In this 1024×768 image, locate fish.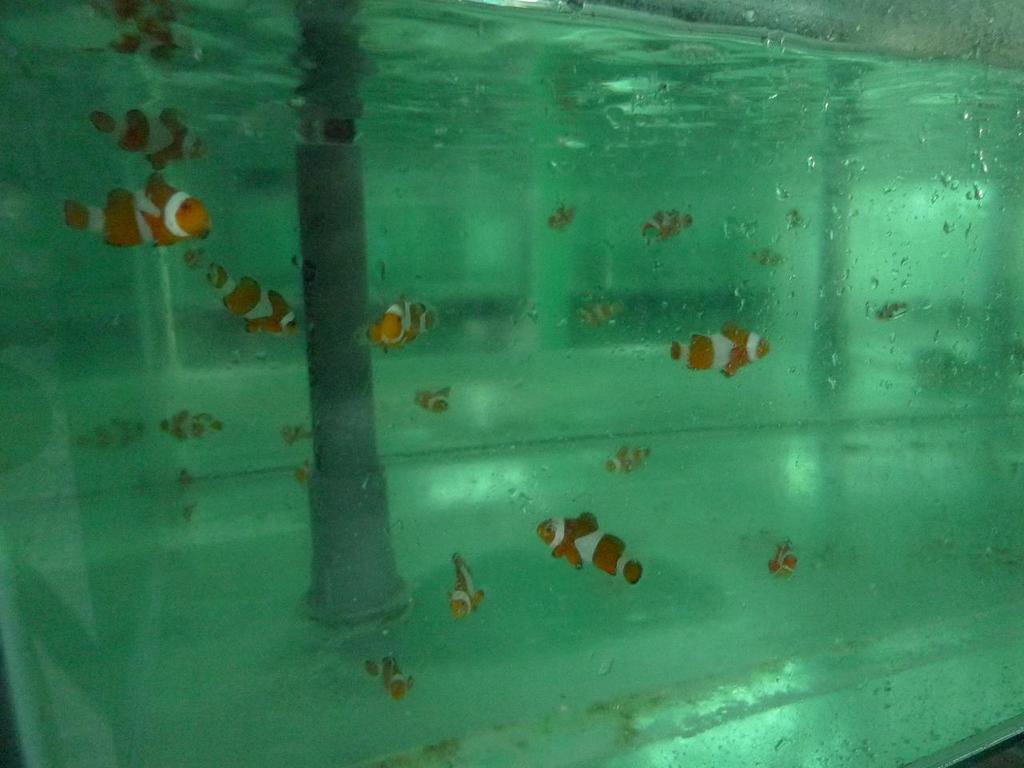
Bounding box: (left=642, top=205, right=695, bottom=235).
